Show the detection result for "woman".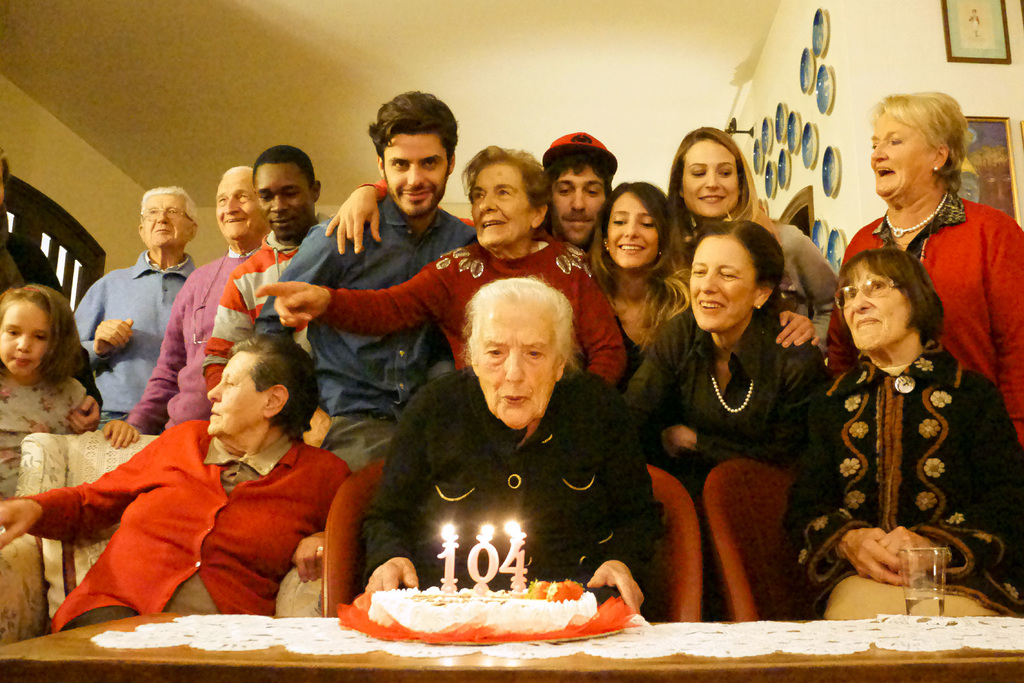
<box>254,143,635,387</box>.
